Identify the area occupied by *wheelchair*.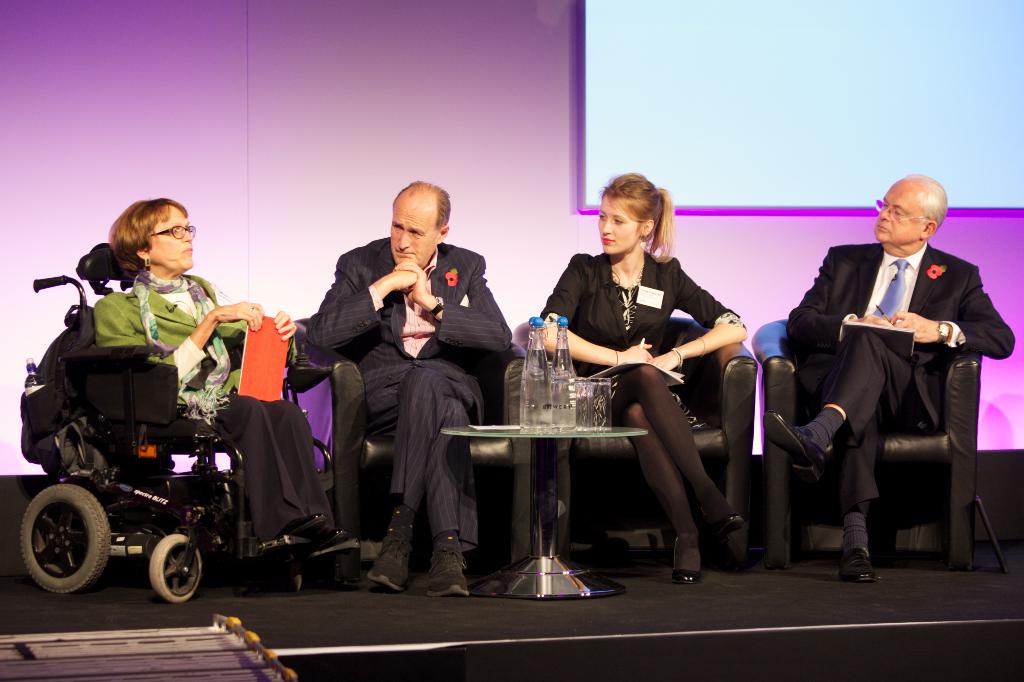
Area: (left=15, top=263, right=342, bottom=608).
